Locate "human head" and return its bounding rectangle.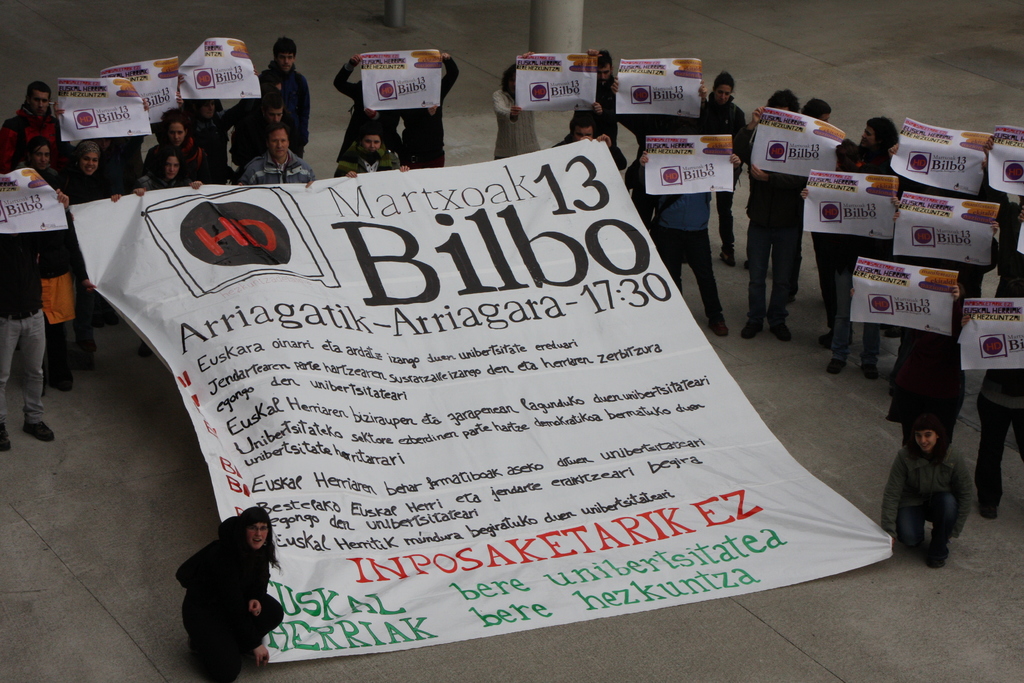
x1=764 y1=86 x2=801 y2=111.
